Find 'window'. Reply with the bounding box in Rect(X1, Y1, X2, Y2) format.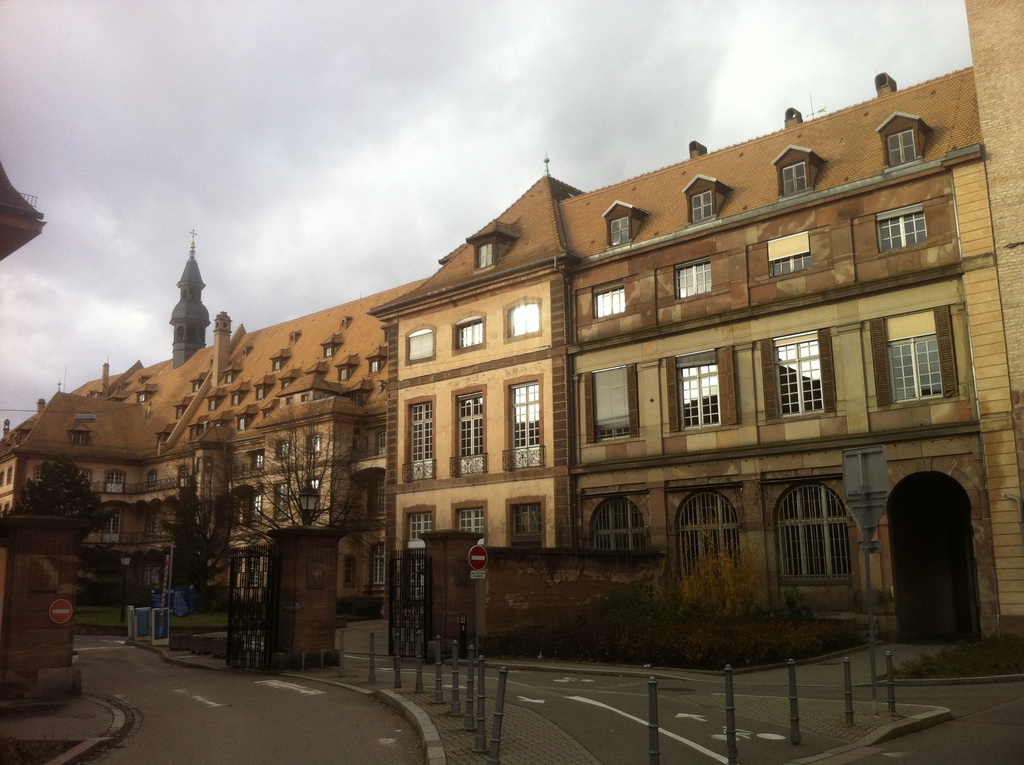
Rect(370, 545, 386, 588).
